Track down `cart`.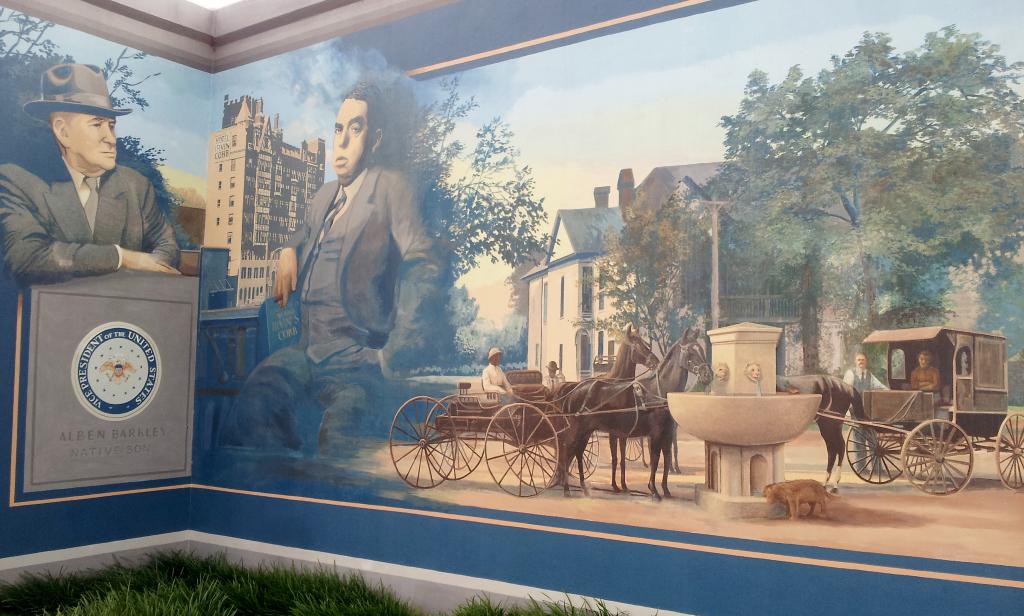
Tracked to 817/326/1023/496.
